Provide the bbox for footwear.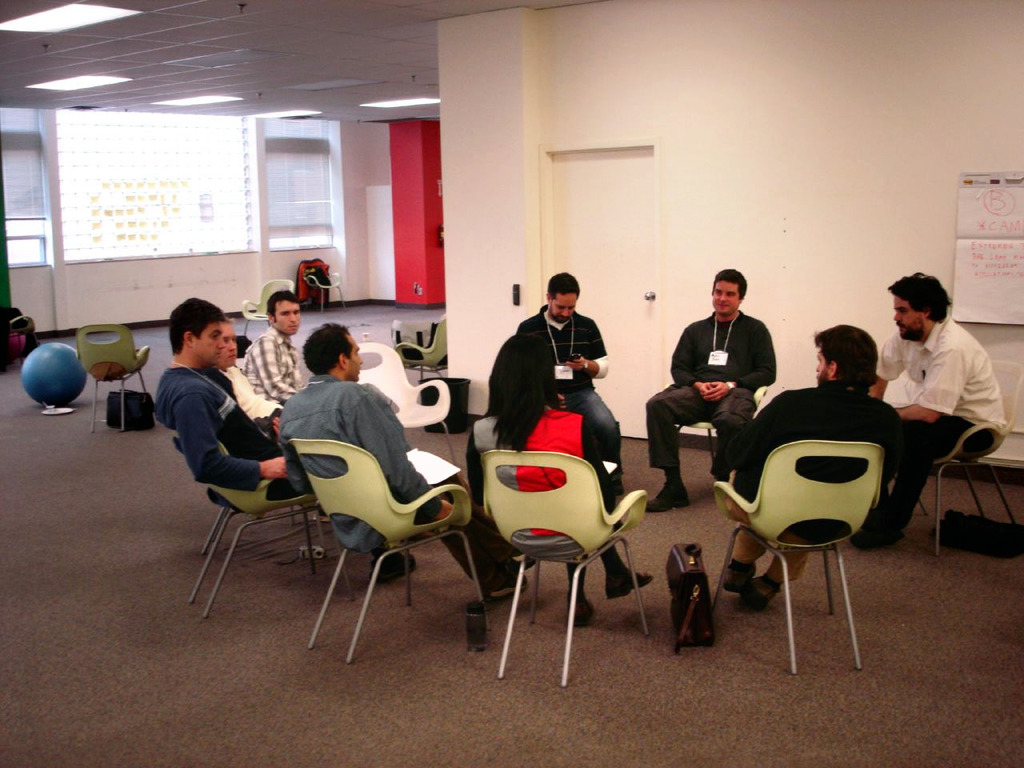
[726, 552, 750, 592].
